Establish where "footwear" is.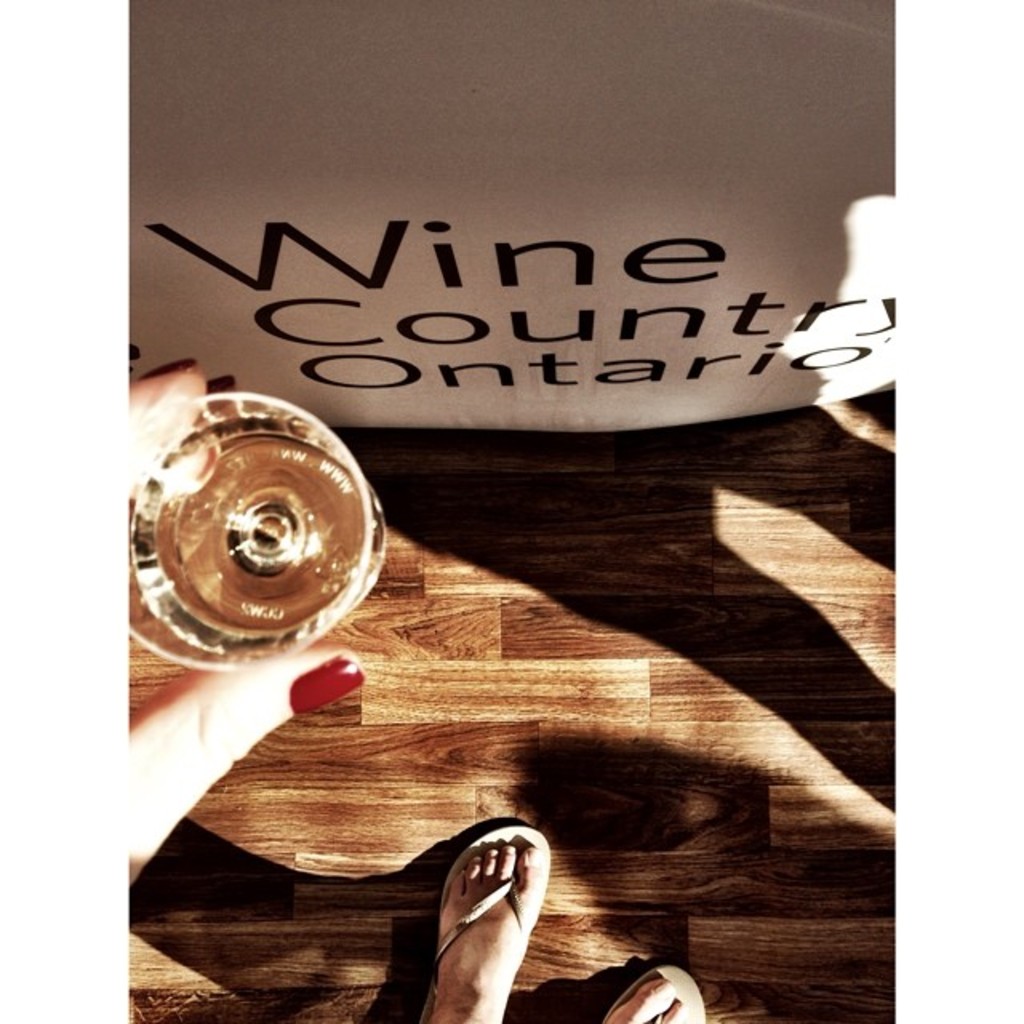
Established at Rect(597, 958, 706, 1022).
